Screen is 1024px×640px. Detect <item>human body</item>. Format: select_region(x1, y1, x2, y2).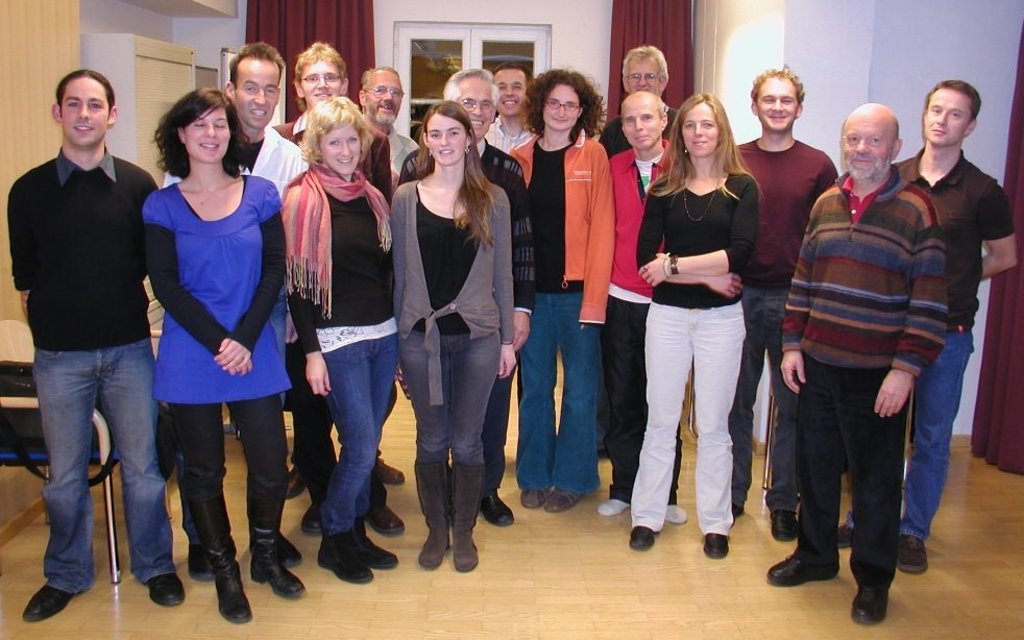
select_region(174, 45, 302, 580).
